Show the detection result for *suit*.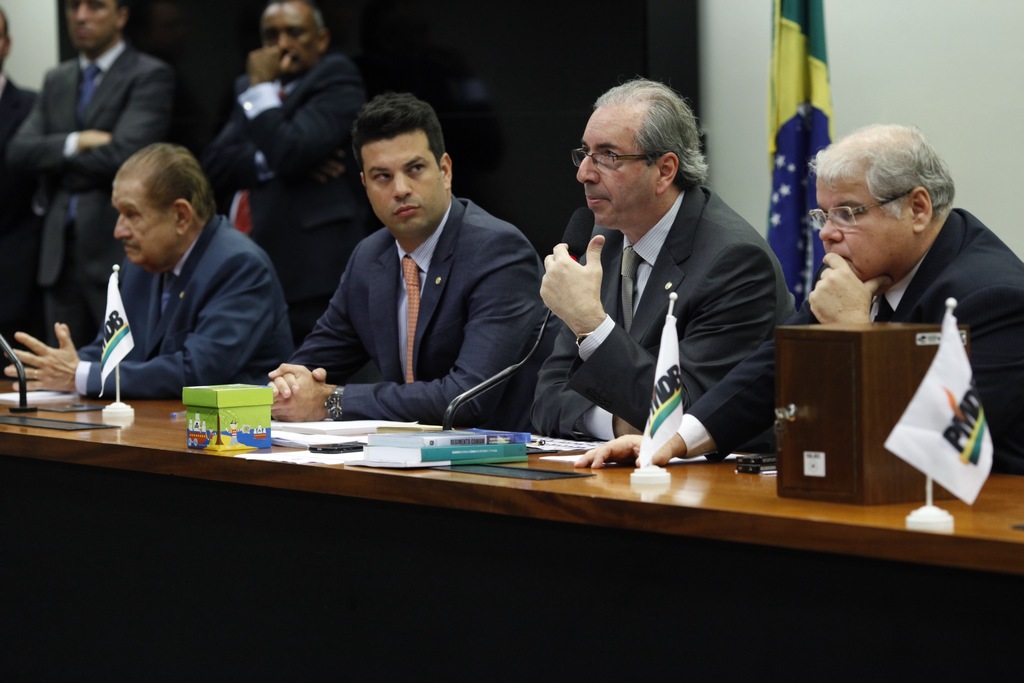
x1=191, y1=51, x2=381, y2=298.
